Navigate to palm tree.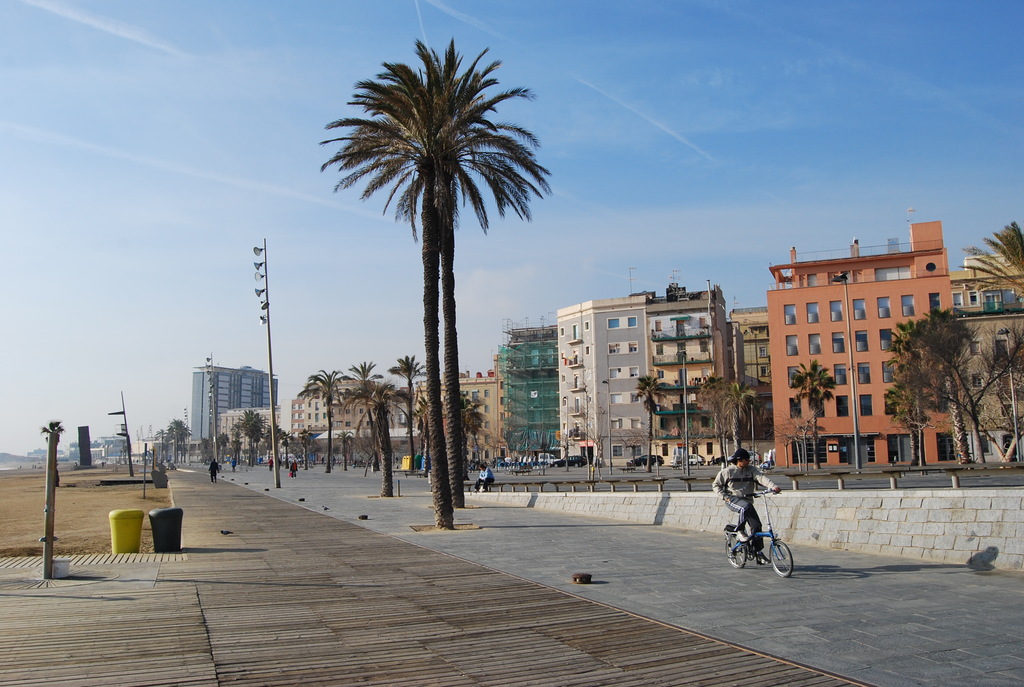
Navigation target: 891/340/917/457.
